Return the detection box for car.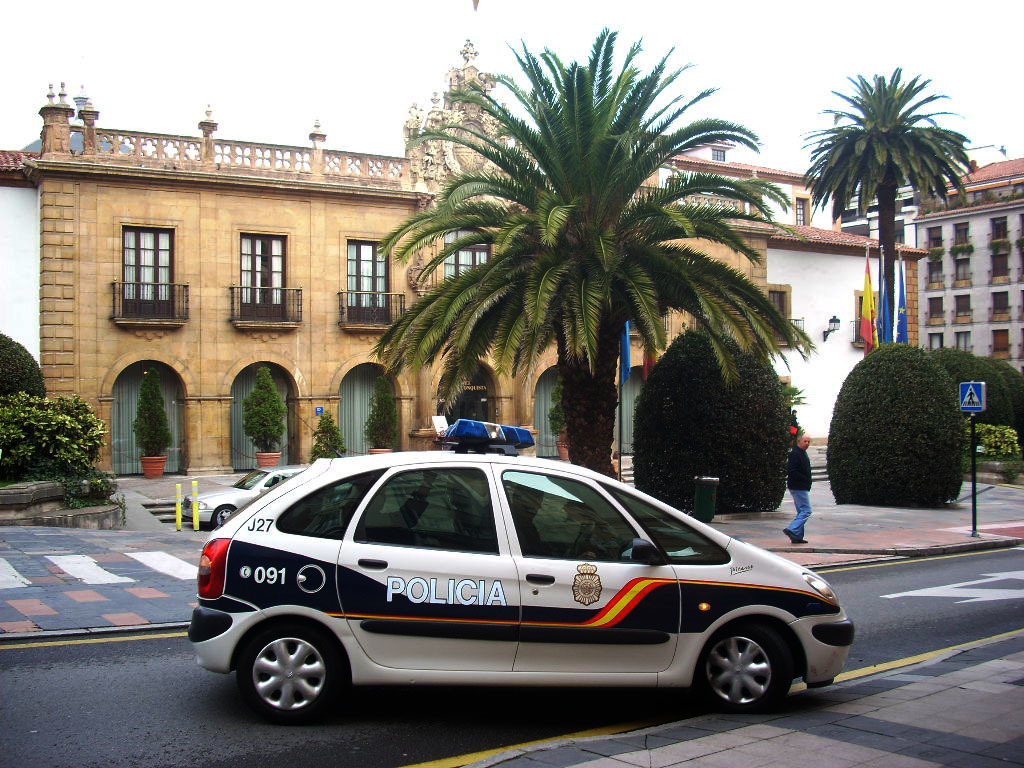
bbox=(185, 416, 854, 712).
